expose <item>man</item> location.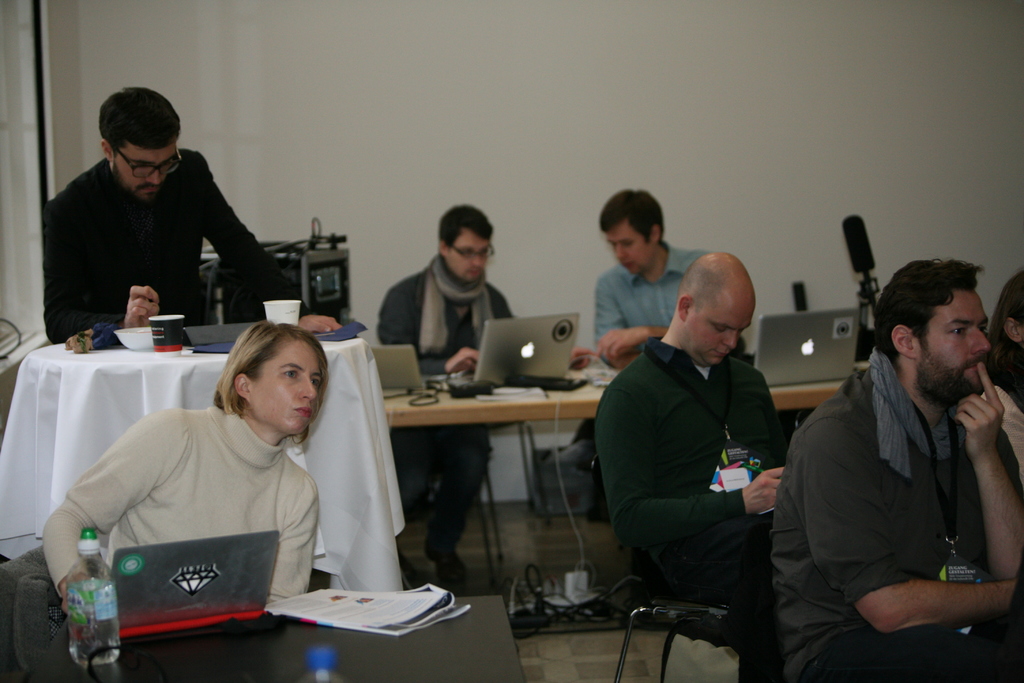
Exposed at [40, 85, 346, 363].
